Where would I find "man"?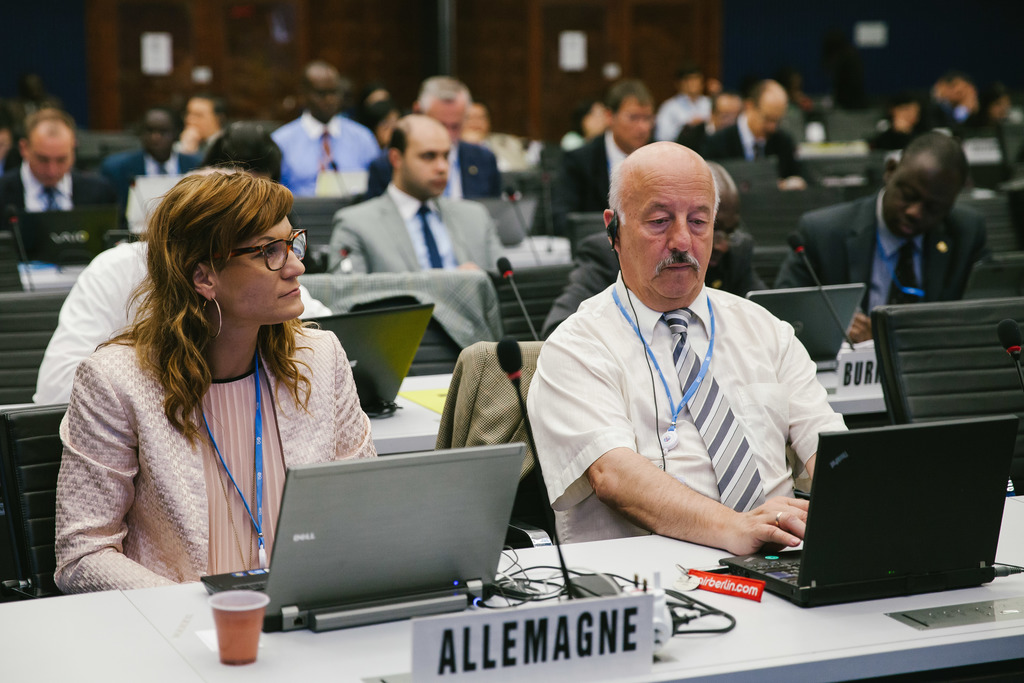
At 366/78/503/195.
